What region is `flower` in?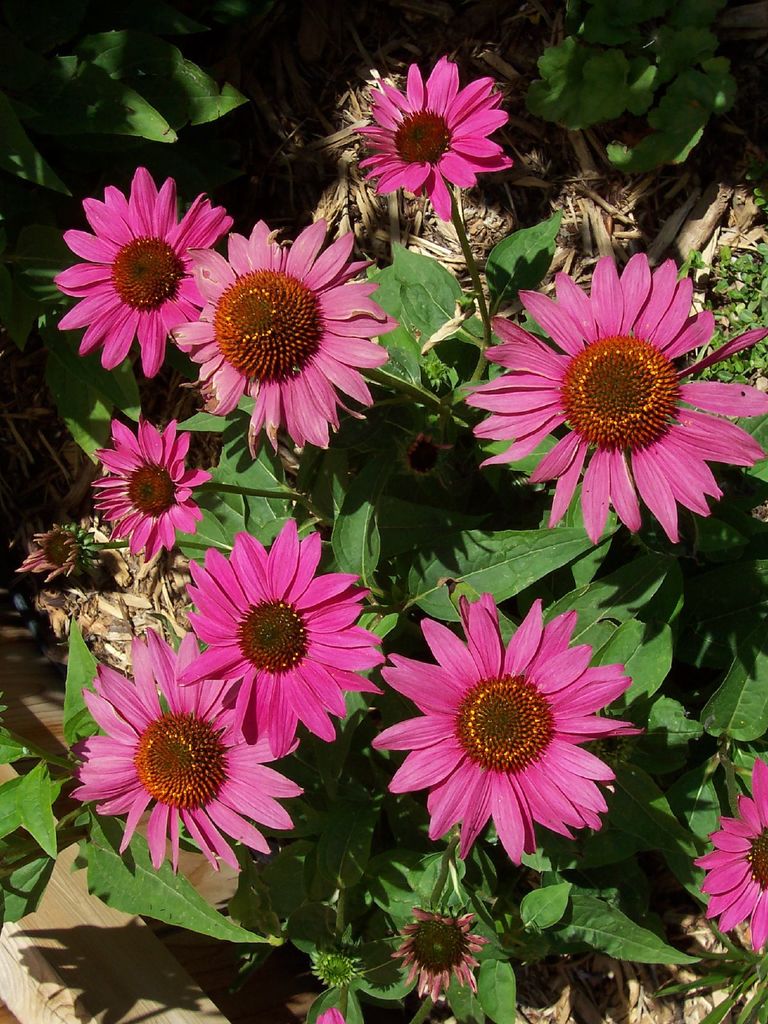
(left=692, top=757, right=767, bottom=946).
